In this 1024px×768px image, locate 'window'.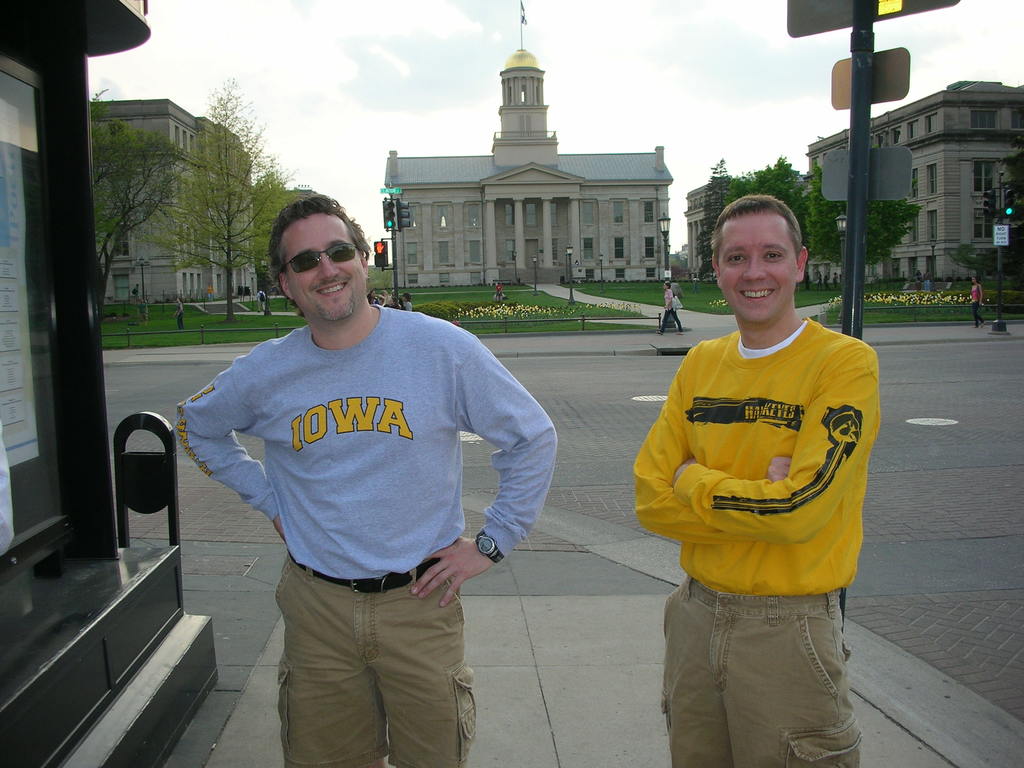
Bounding box: (399, 205, 422, 234).
